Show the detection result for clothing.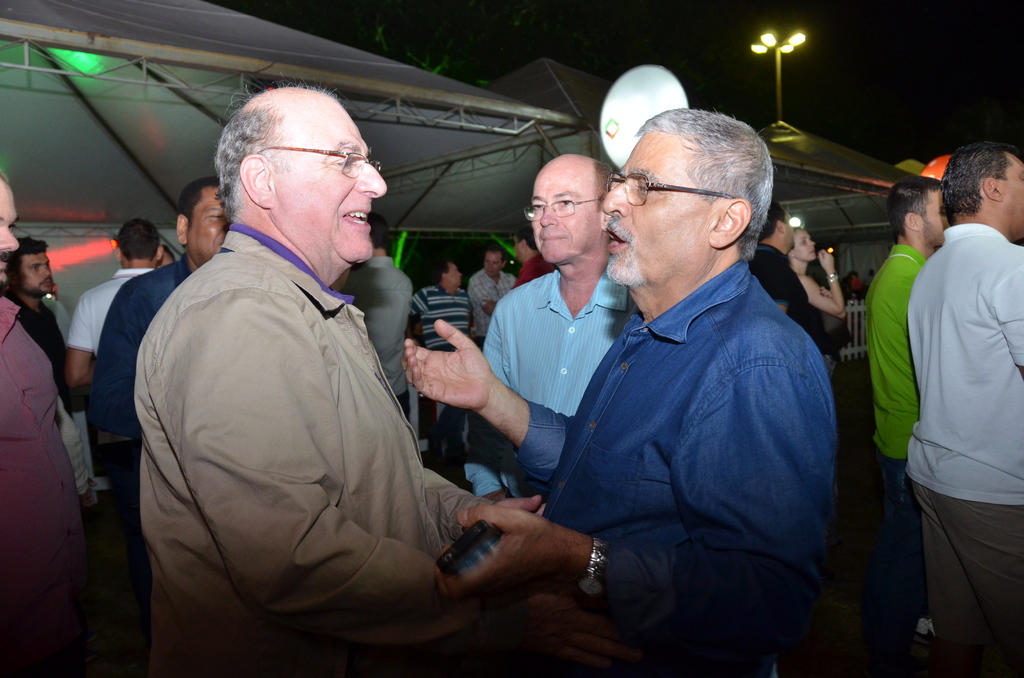
pyautogui.locateOnScreen(464, 268, 505, 334).
